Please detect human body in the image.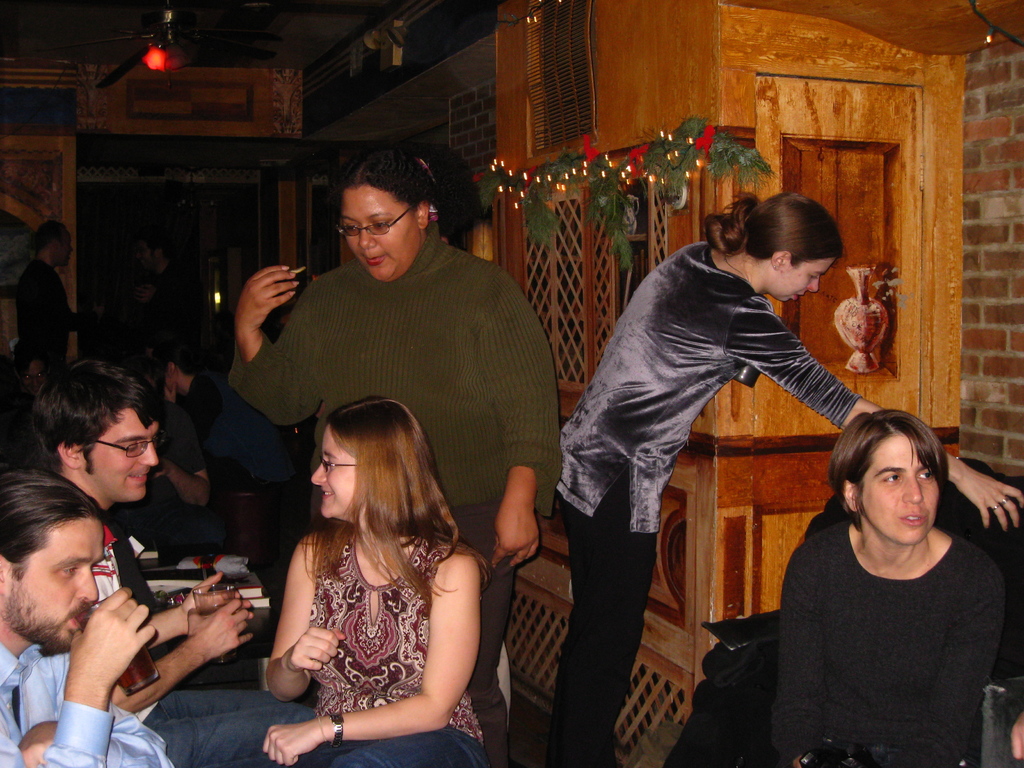
(left=546, top=183, right=1023, bottom=766).
